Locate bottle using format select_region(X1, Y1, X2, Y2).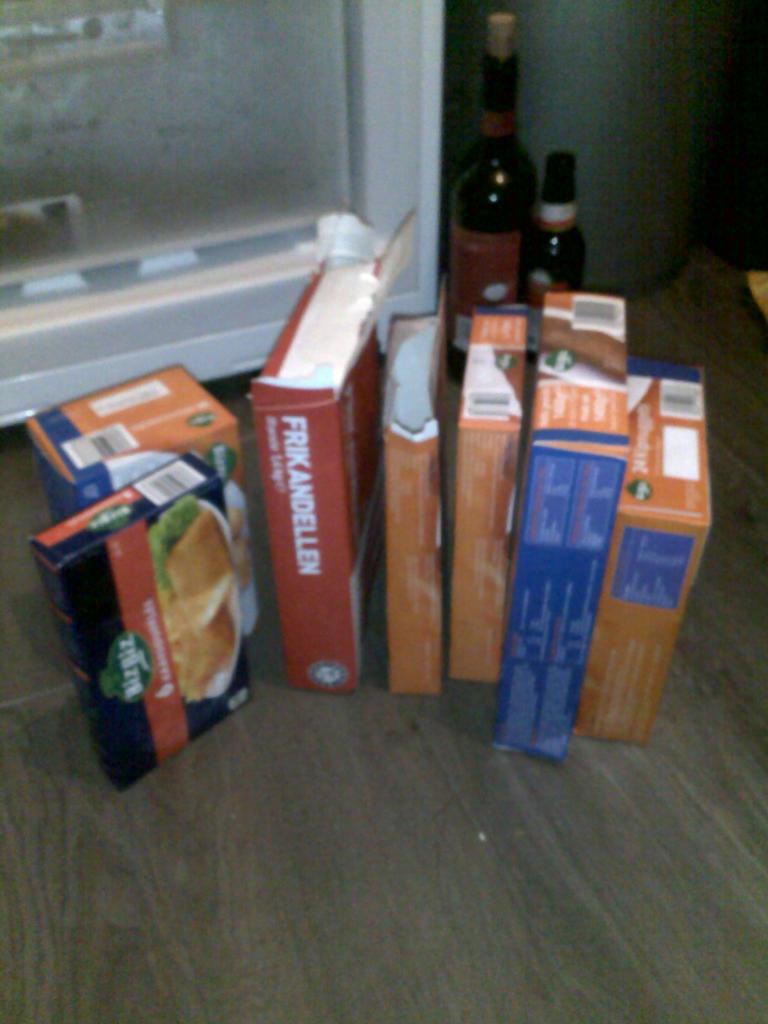
select_region(451, 44, 559, 305).
